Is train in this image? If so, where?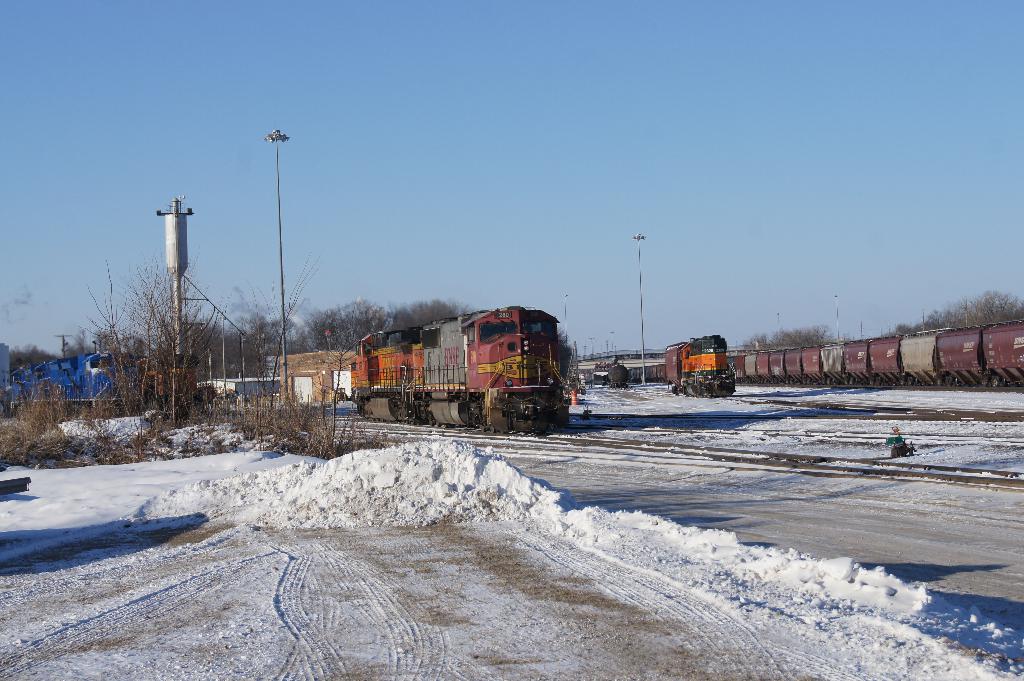
Yes, at x1=734, y1=316, x2=1023, y2=390.
